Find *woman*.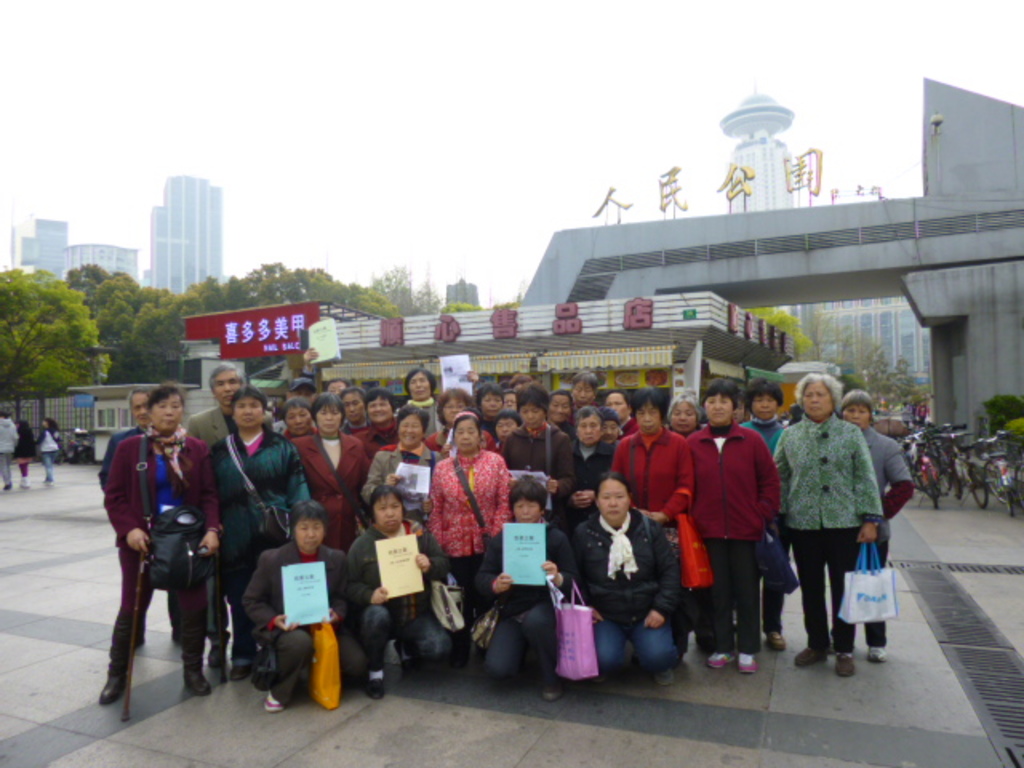
288:395:368:550.
